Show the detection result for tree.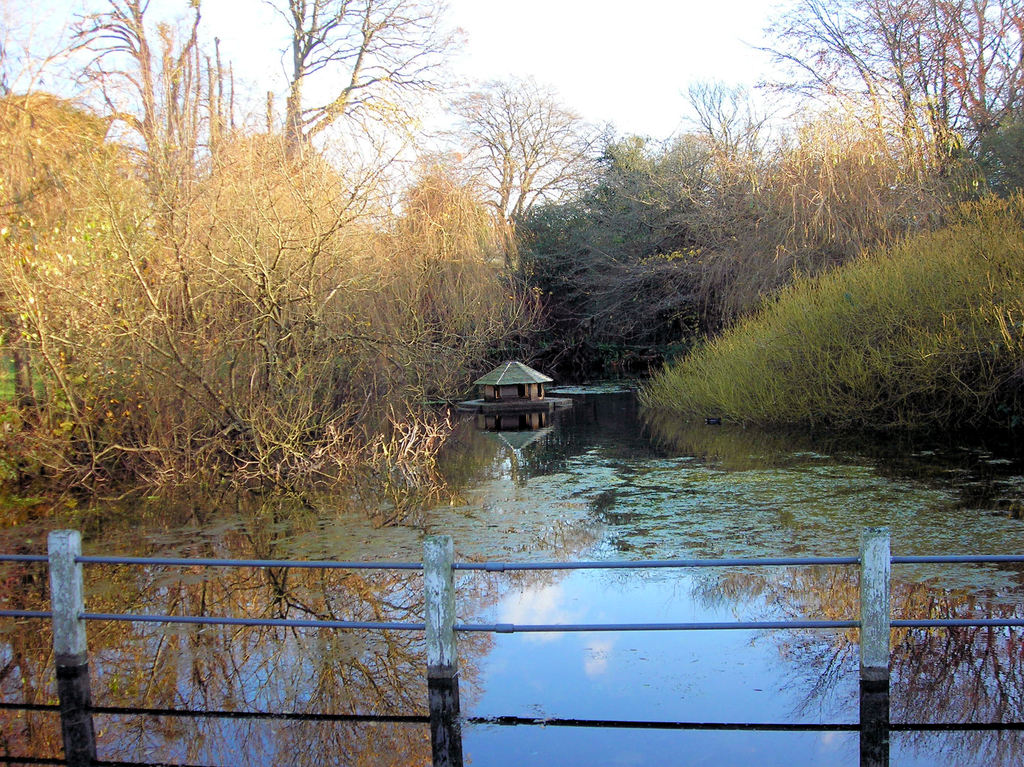
region(262, 0, 472, 160).
